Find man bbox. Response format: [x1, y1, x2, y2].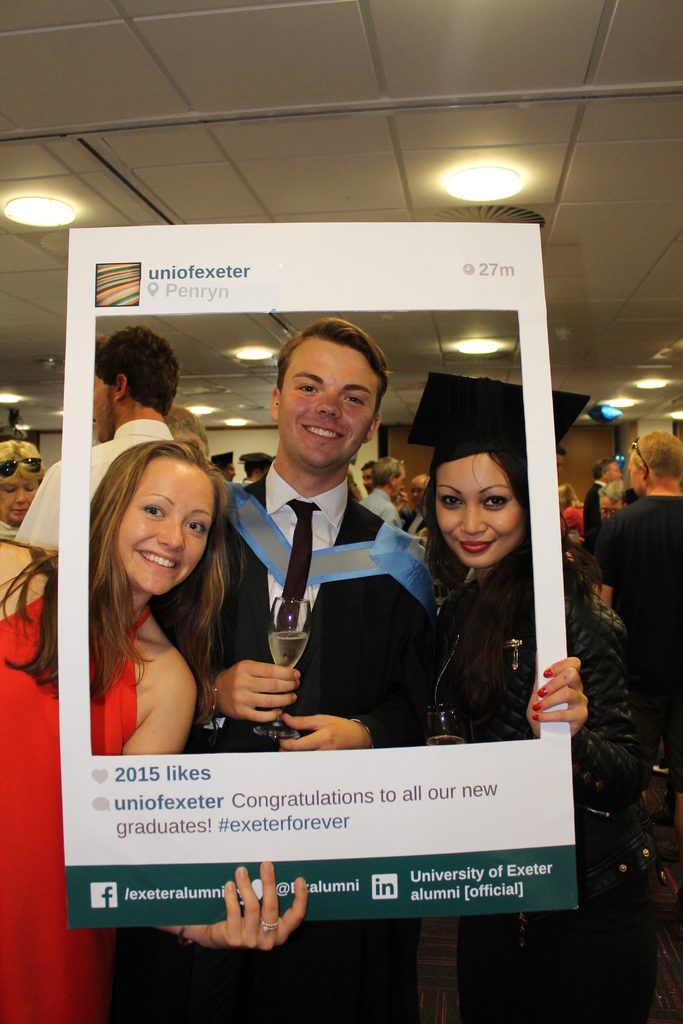
[559, 445, 575, 507].
